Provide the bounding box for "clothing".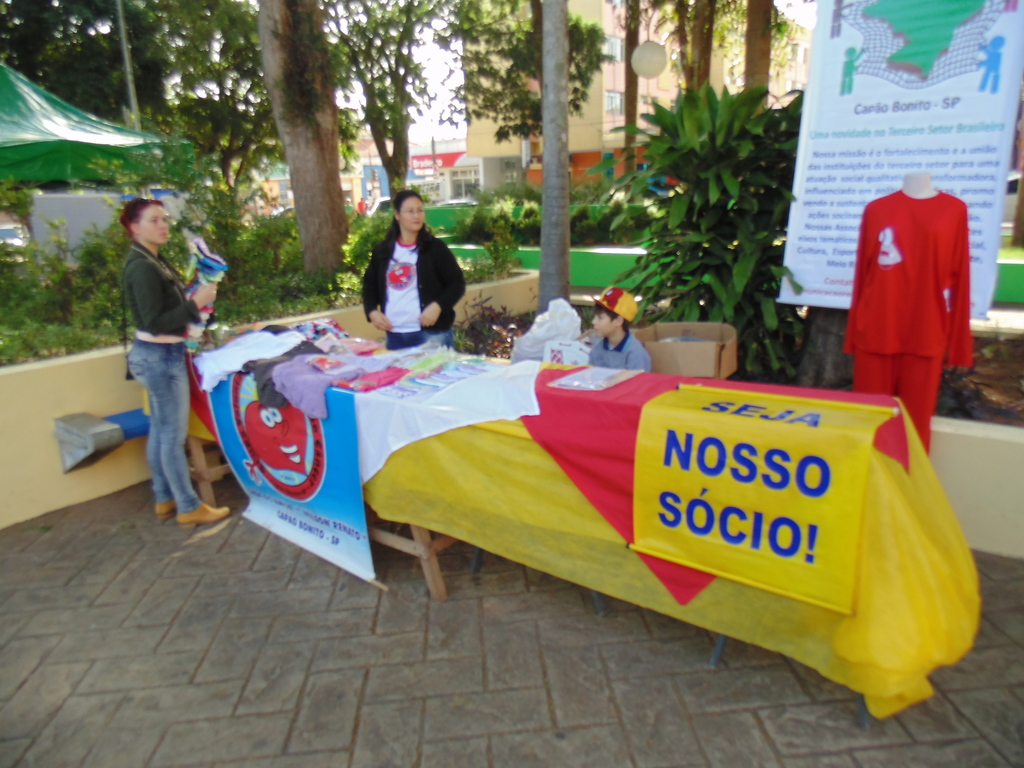
[270,355,383,426].
